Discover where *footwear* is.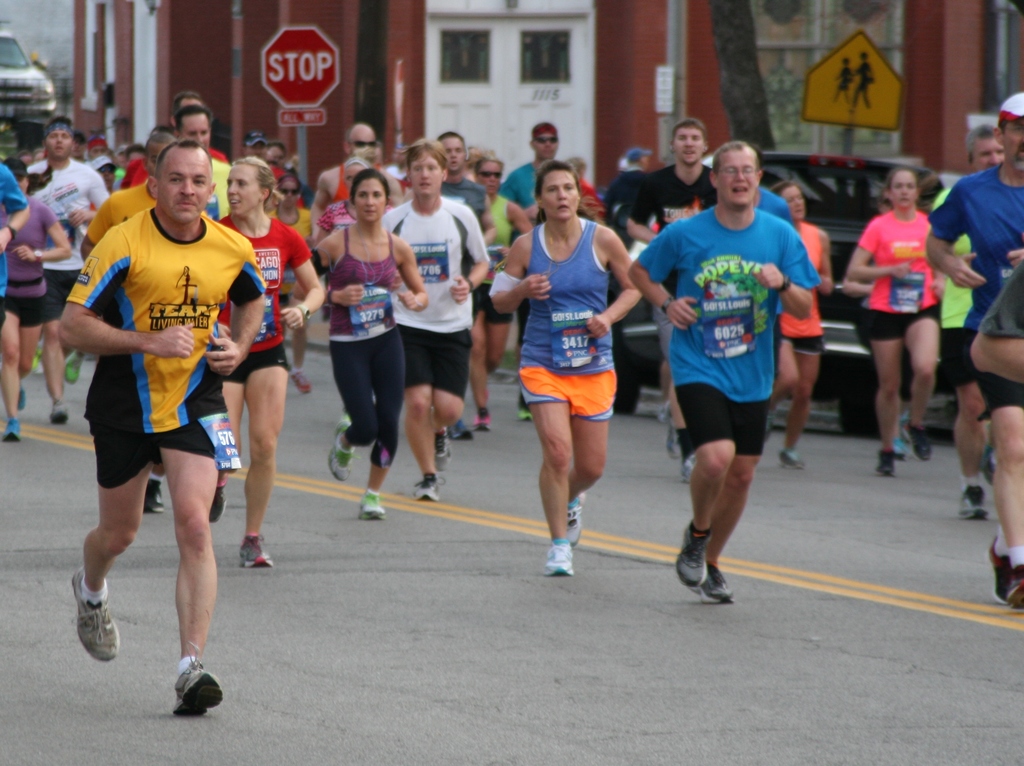
Discovered at bbox=[567, 494, 591, 545].
